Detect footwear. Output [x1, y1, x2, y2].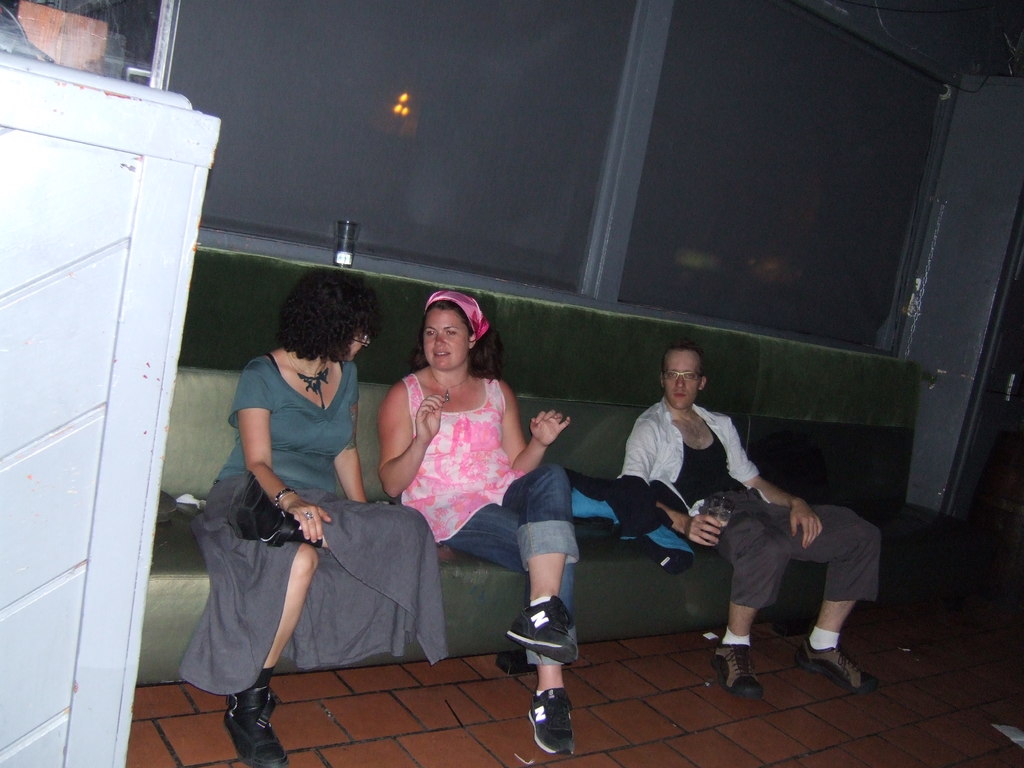
[794, 644, 881, 694].
